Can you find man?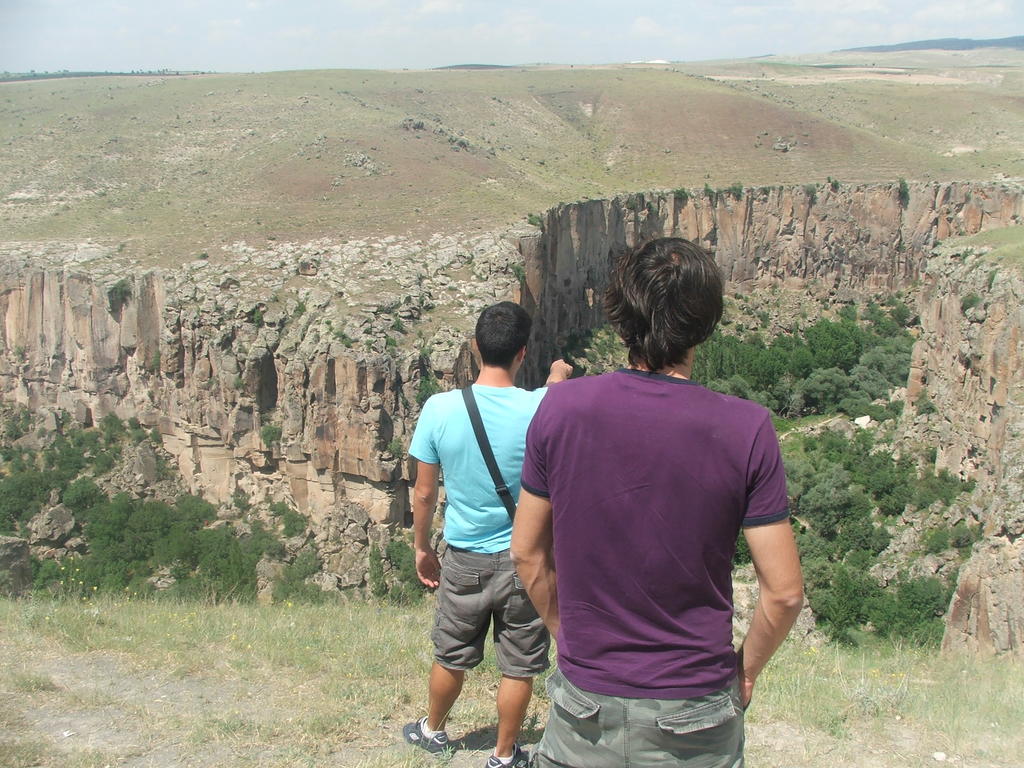
Yes, bounding box: locate(403, 300, 575, 767).
